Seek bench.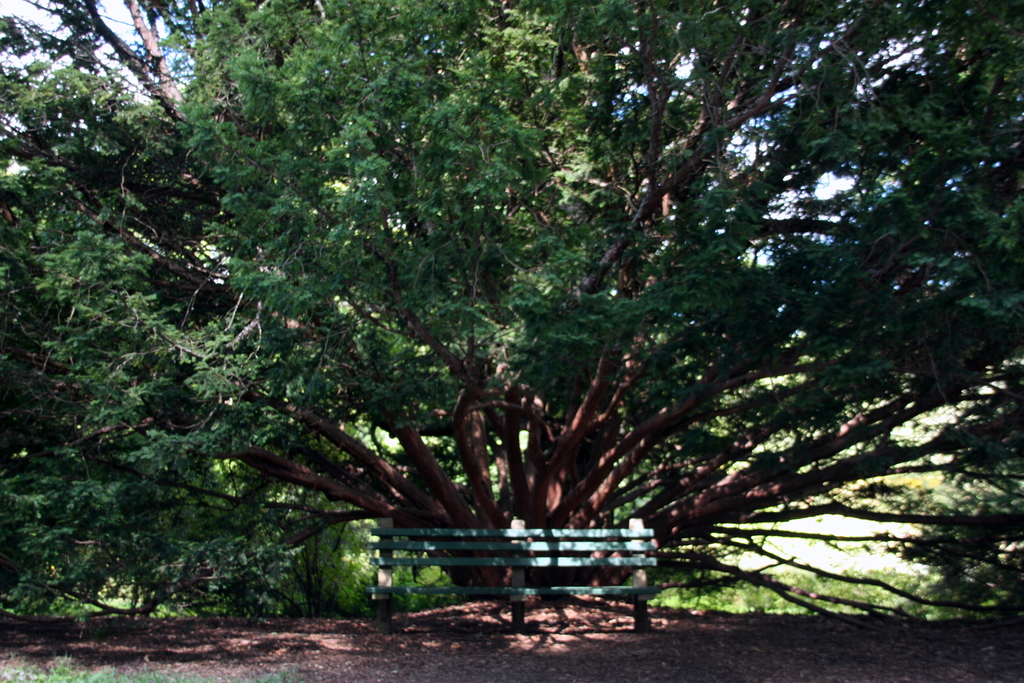
{"left": 356, "top": 519, "right": 683, "bottom": 631}.
